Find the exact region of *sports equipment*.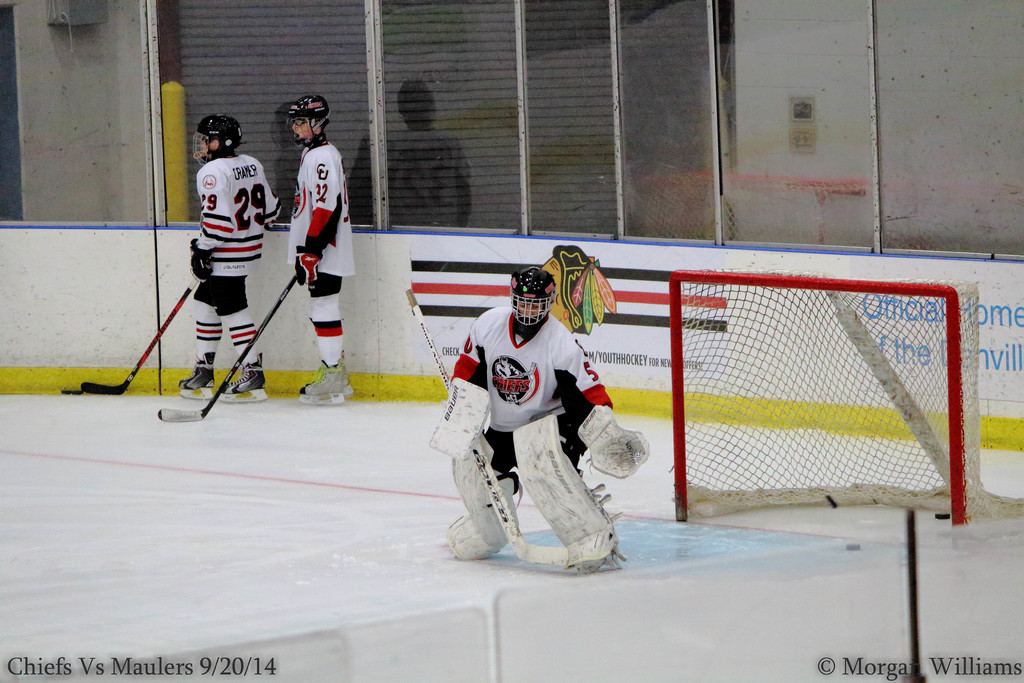
Exact region: (left=580, top=400, right=648, bottom=479).
